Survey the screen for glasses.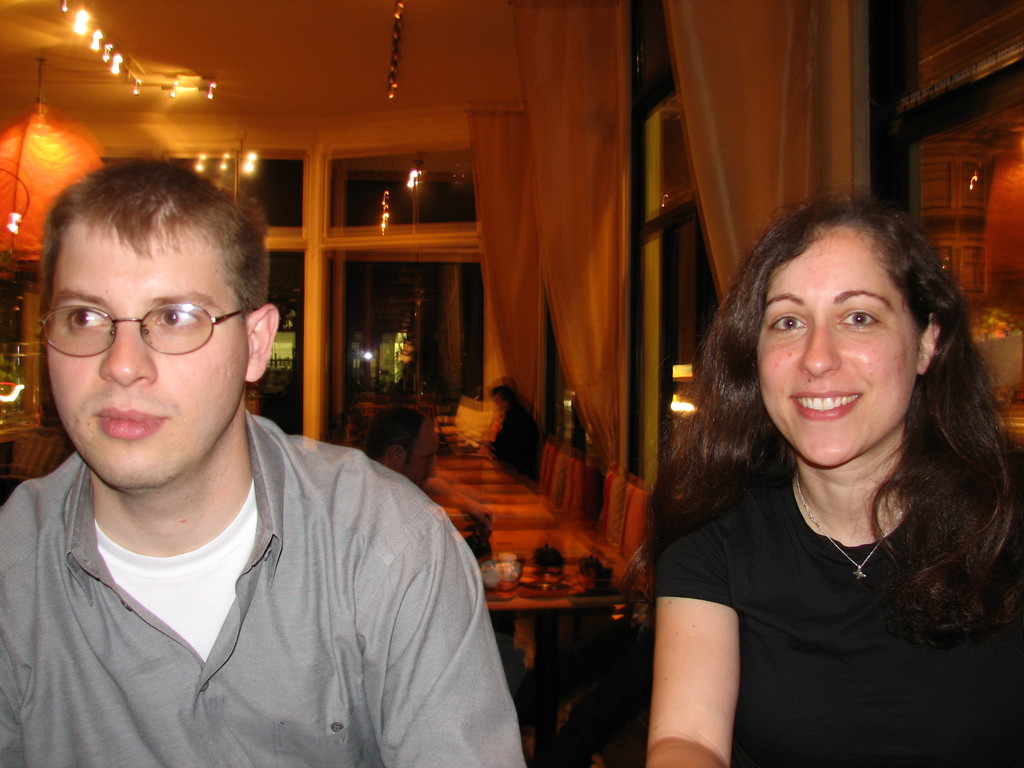
Survey found: rect(37, 291, 231, 360).
